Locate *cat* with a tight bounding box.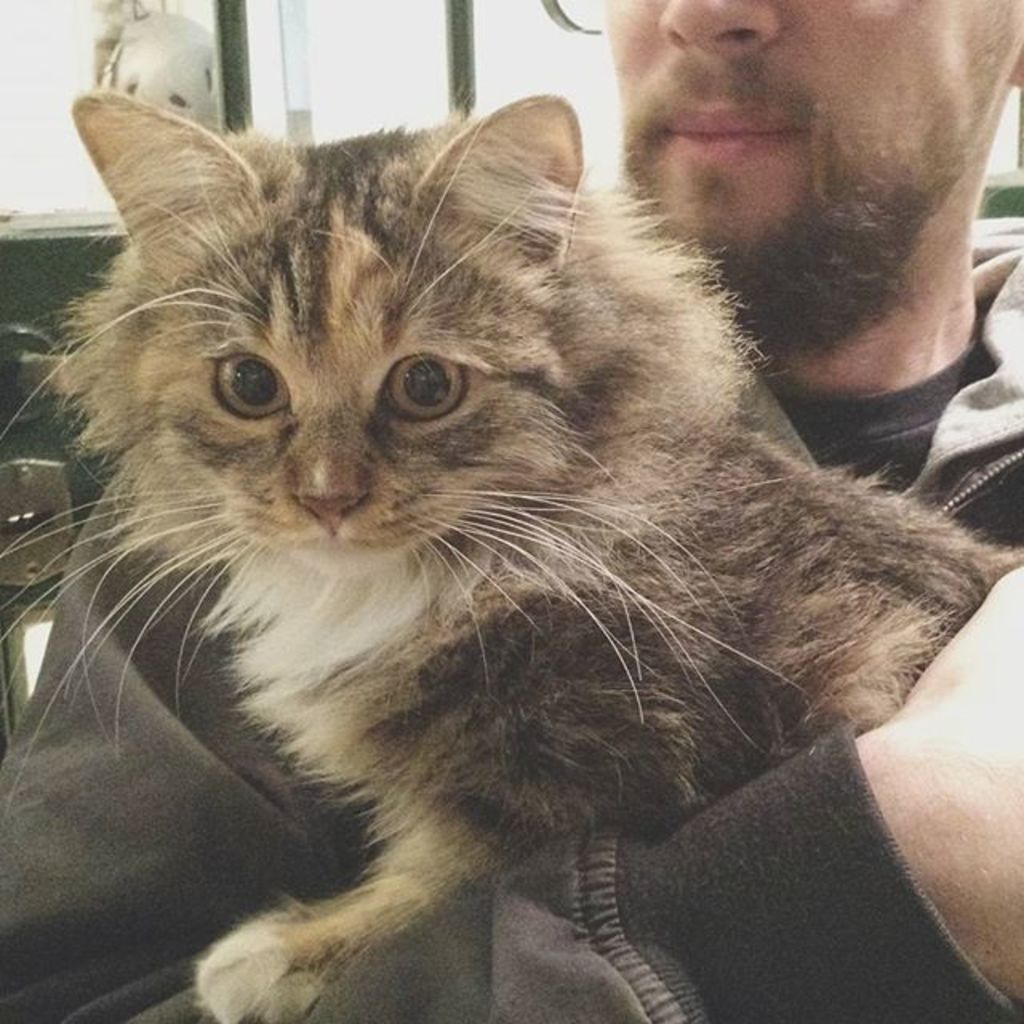
locate(0, 78, 1022, 1022).
